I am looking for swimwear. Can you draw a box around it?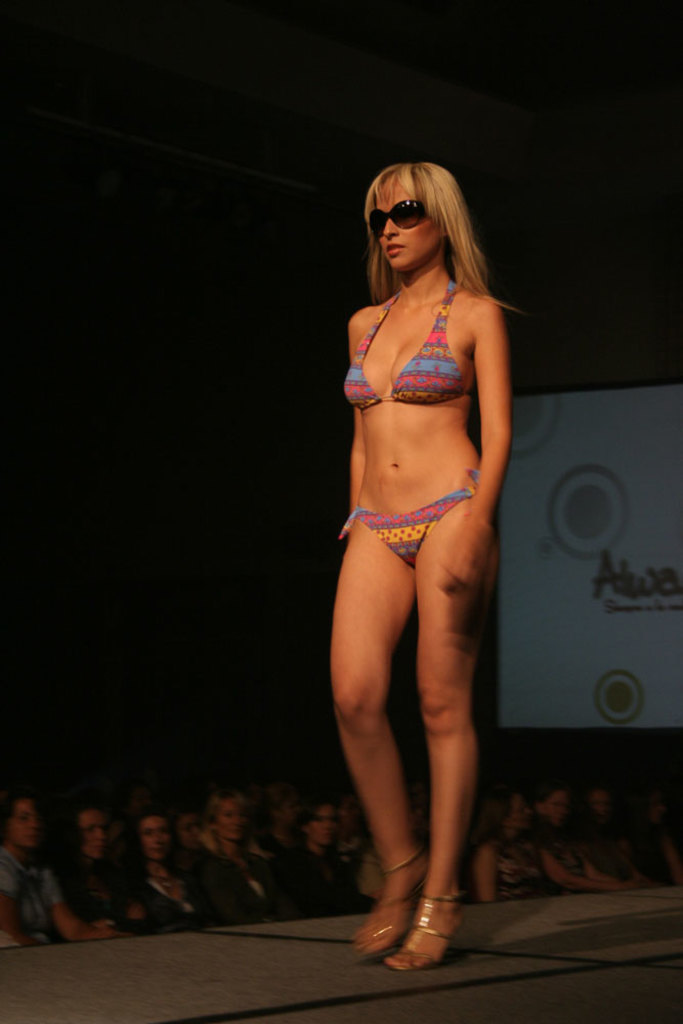
Sure, the bounding box is x1=340 y1=469 x2=480 y2=567.
